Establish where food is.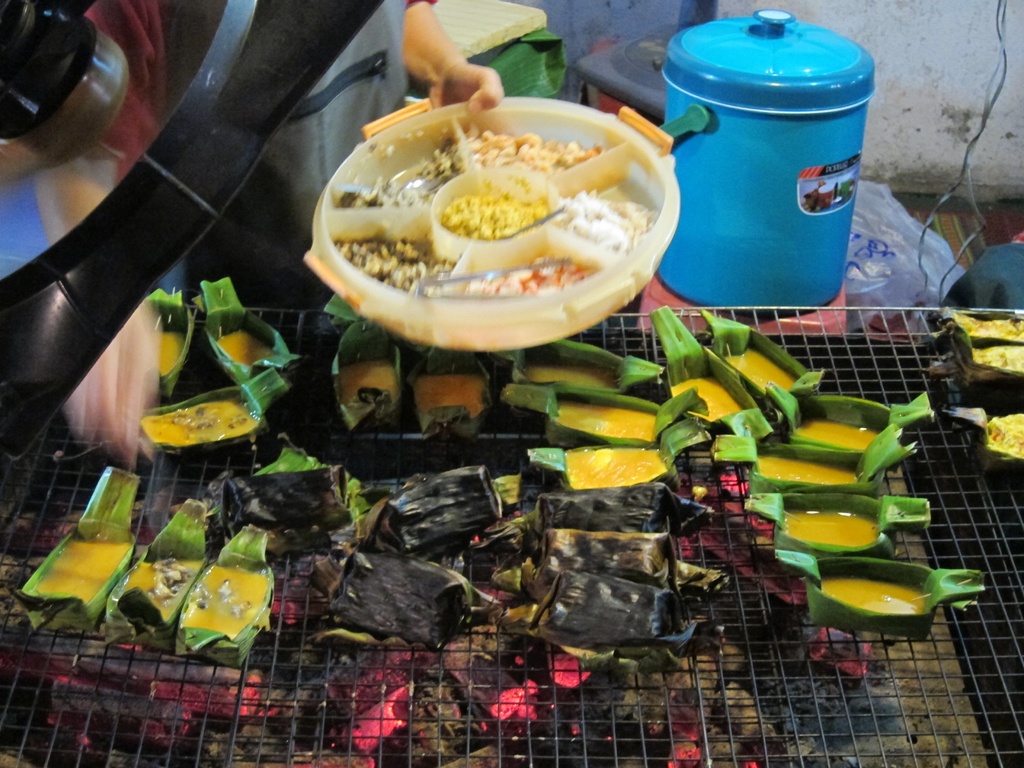
Established at box=[972, 343, 1023, 370].
